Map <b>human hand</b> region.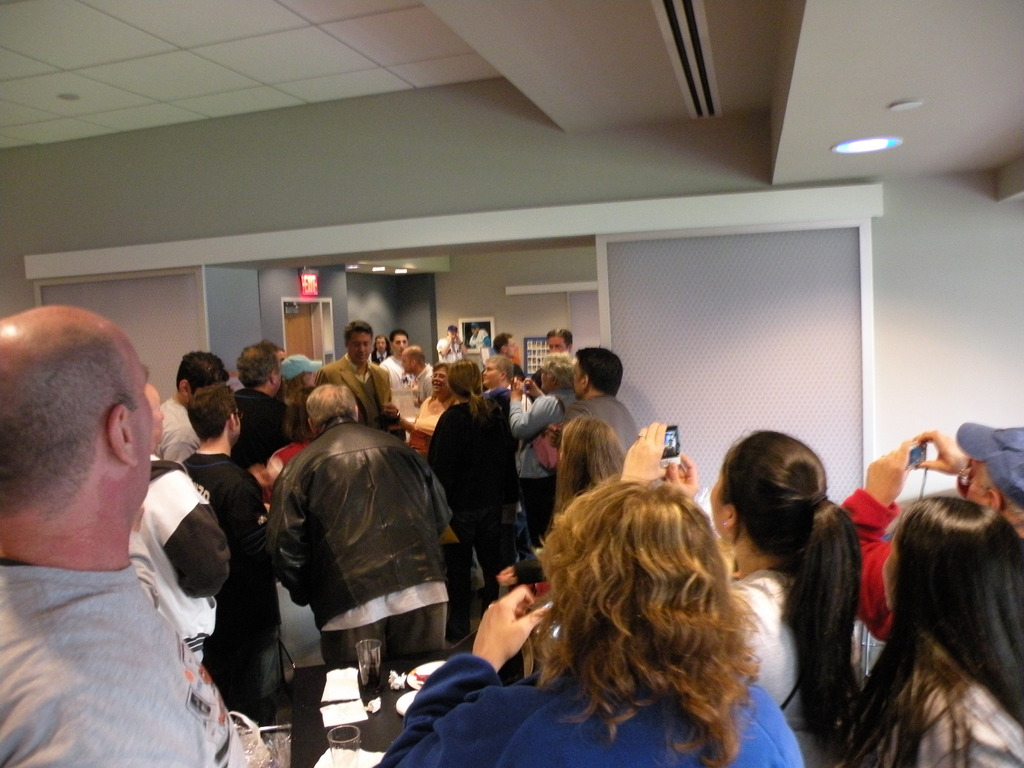
Mapped to <region>916, 429, 972, 477</region>.
